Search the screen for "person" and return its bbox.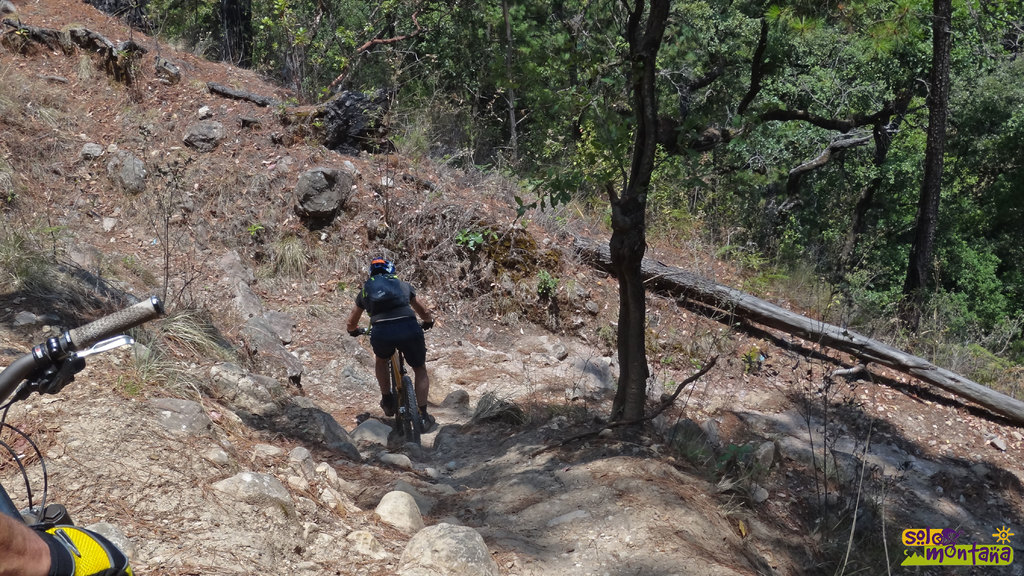
Found: 349,255,439,433.
